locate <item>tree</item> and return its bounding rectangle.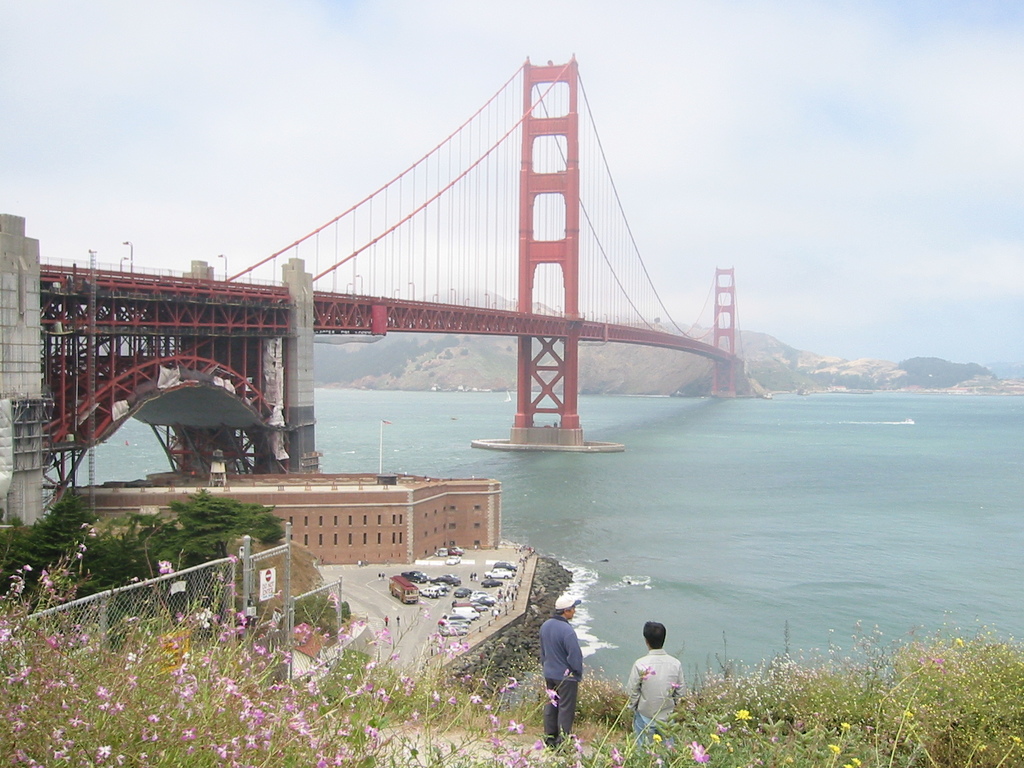
[0,488,281,622].
